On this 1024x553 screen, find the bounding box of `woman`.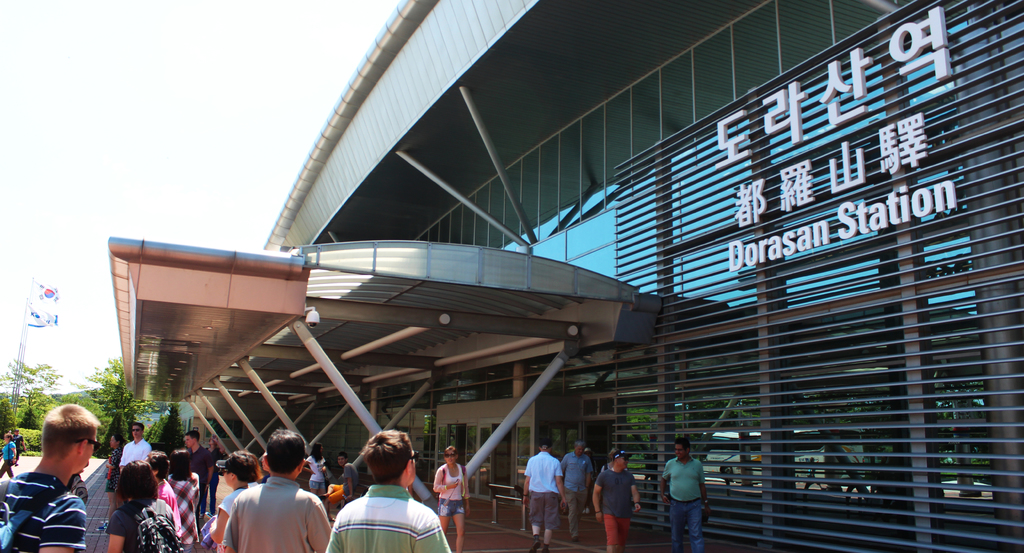
Bounding box: detection(433, 445, 470, 552).
